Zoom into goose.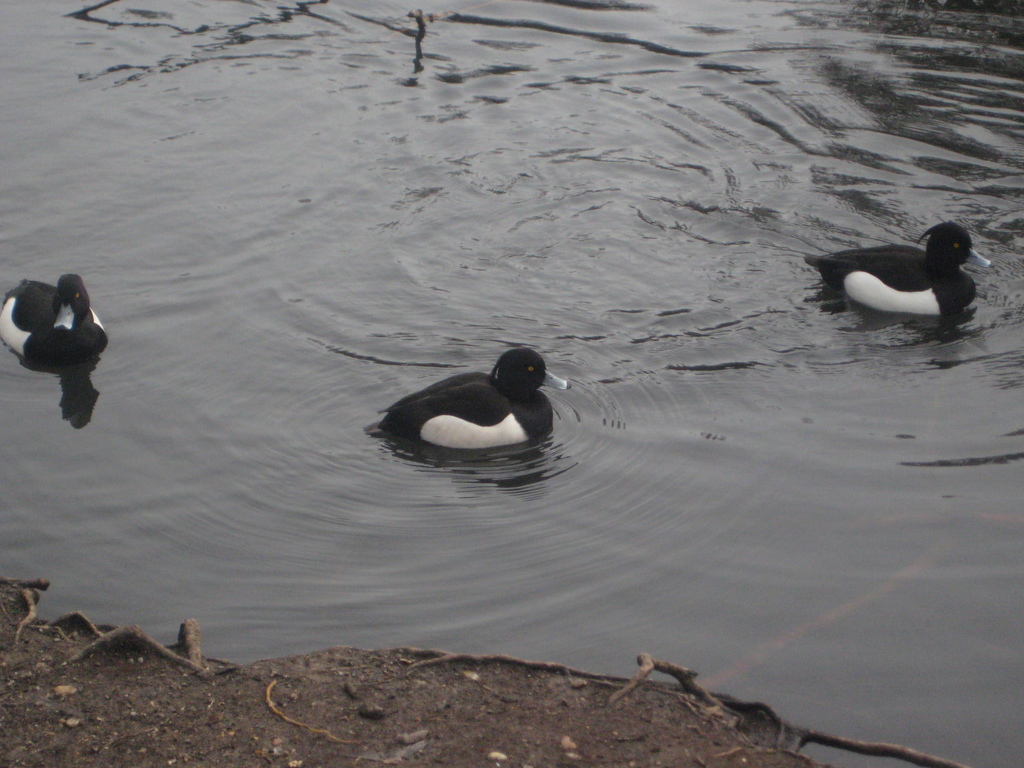
Zoom target: [806, 223, 994, 315].
